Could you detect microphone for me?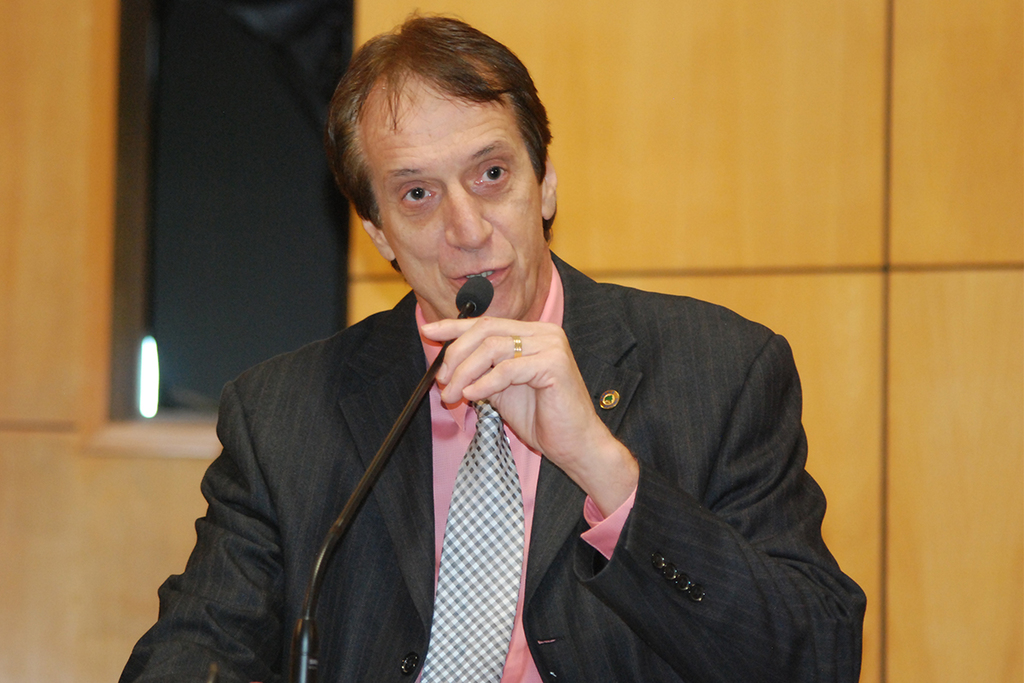
Detection result: crop(454, 273, 492, 317).
